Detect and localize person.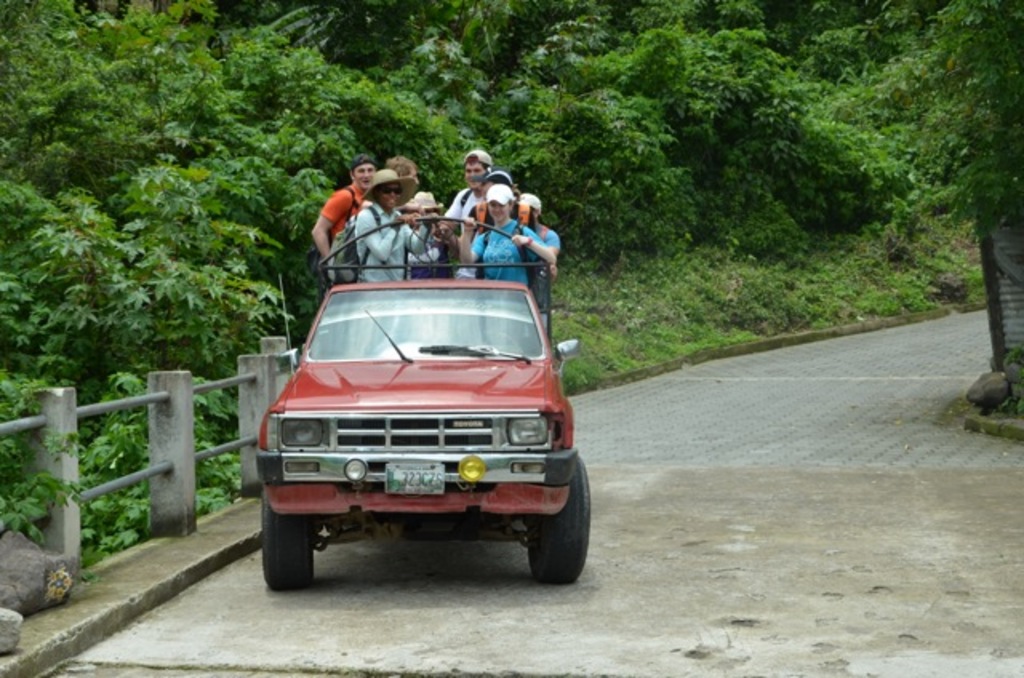
Localized at bbox=(459, 165, 544, 253).
